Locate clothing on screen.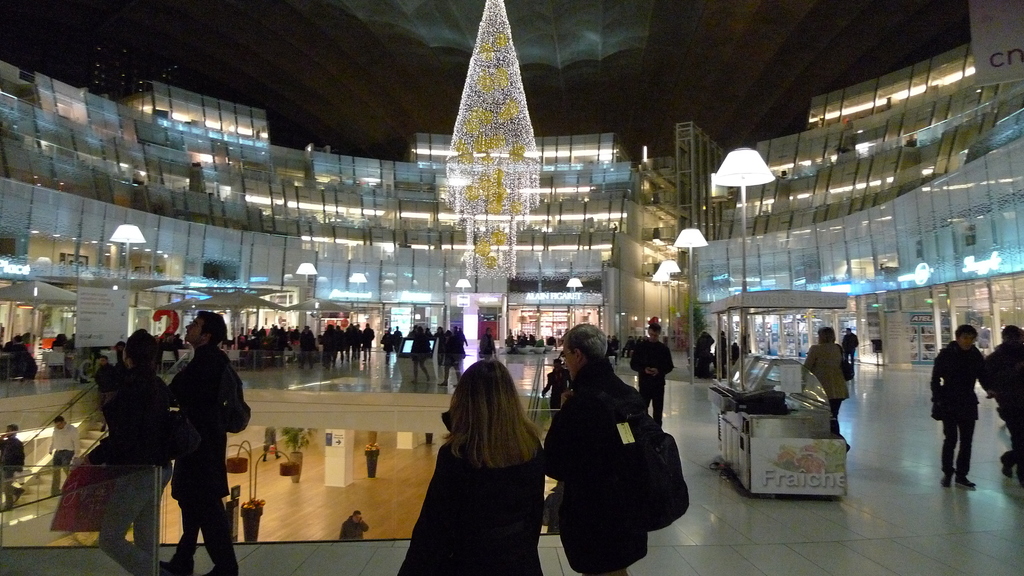
On screen at 342 514 369 543.
